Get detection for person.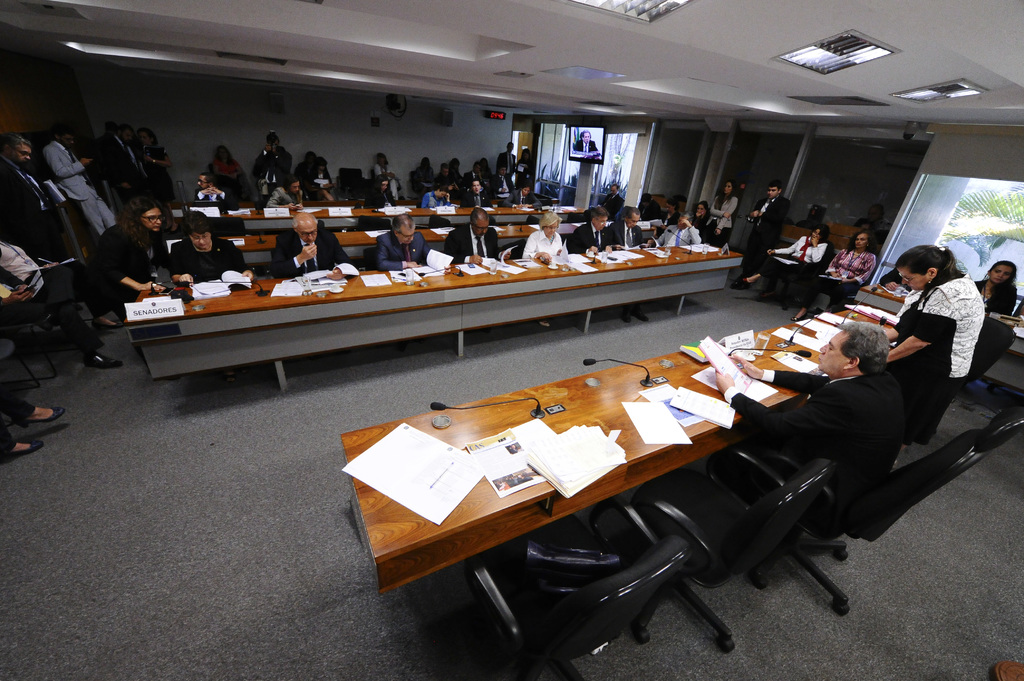
Detection: [x1=44, y1=131, x2=121, y2=237].
